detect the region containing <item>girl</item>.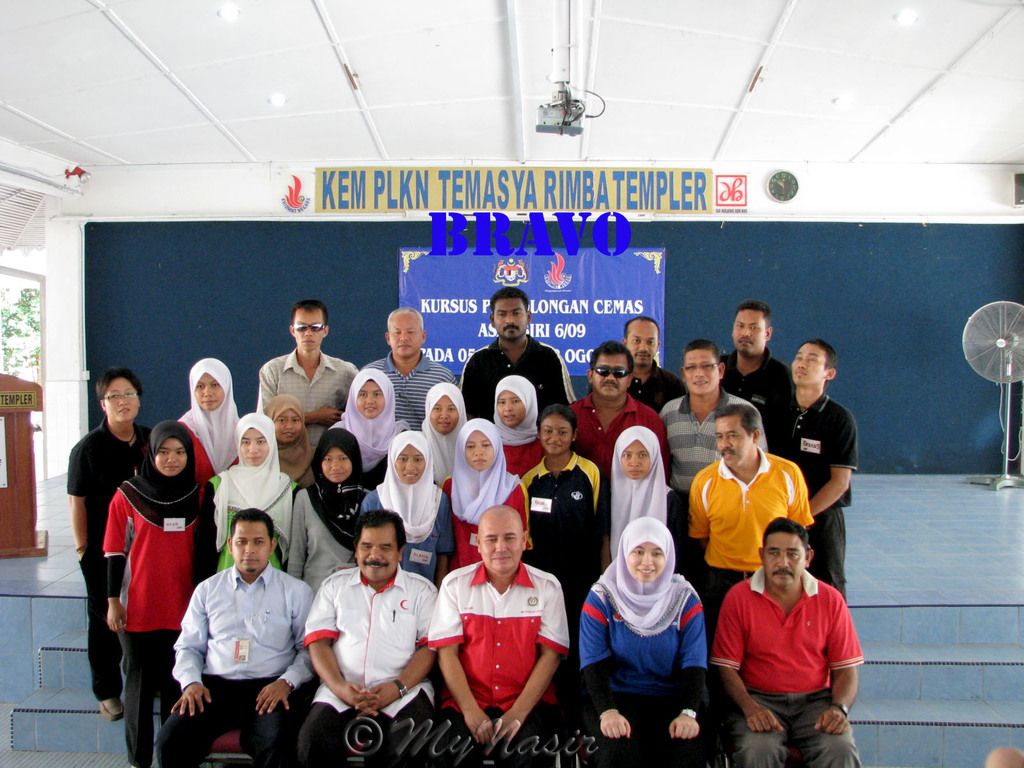
179, 358, 244, 482.
